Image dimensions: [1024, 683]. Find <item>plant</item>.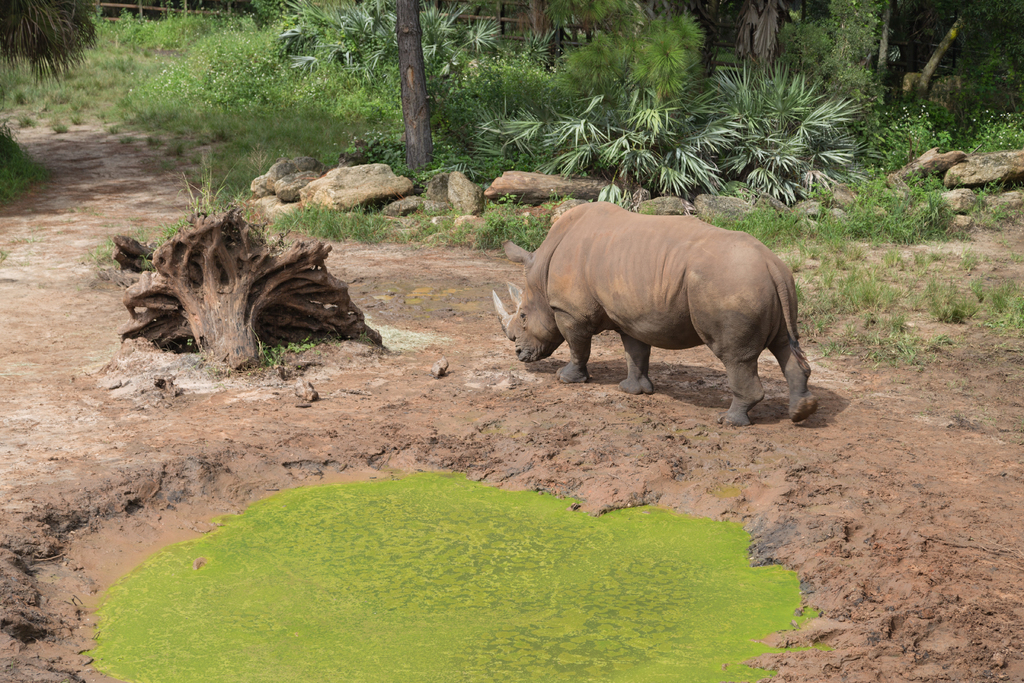
(left=970, top=273, right=993, bottom=308).
